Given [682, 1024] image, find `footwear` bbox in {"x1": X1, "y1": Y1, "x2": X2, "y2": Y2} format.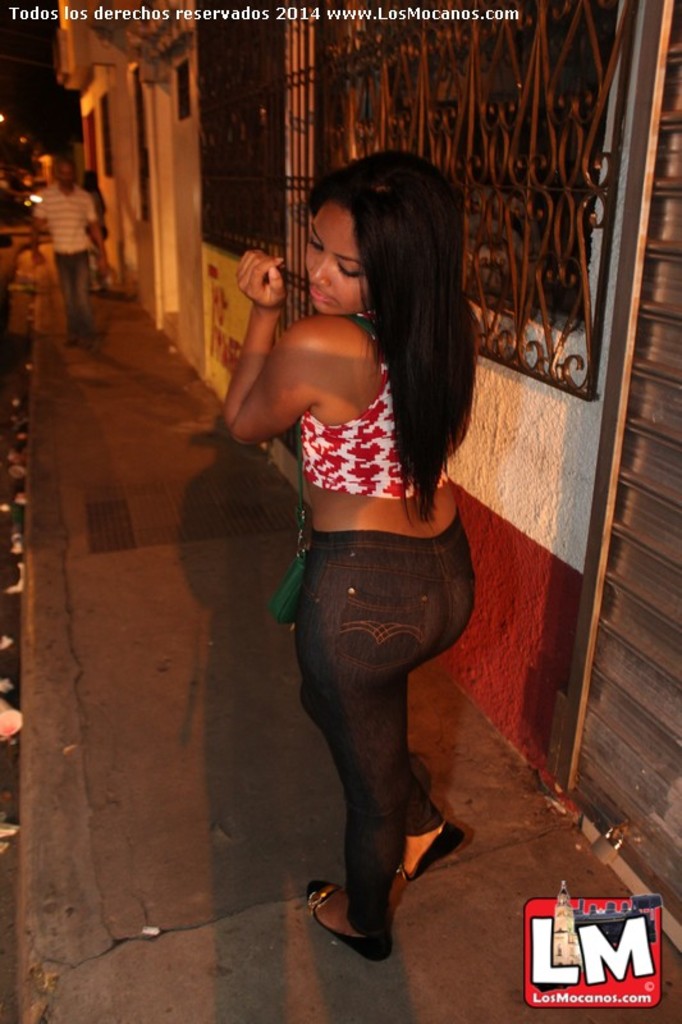
{"x1": 397, "y1": 818, "x2": 467, "y2": 883}.
